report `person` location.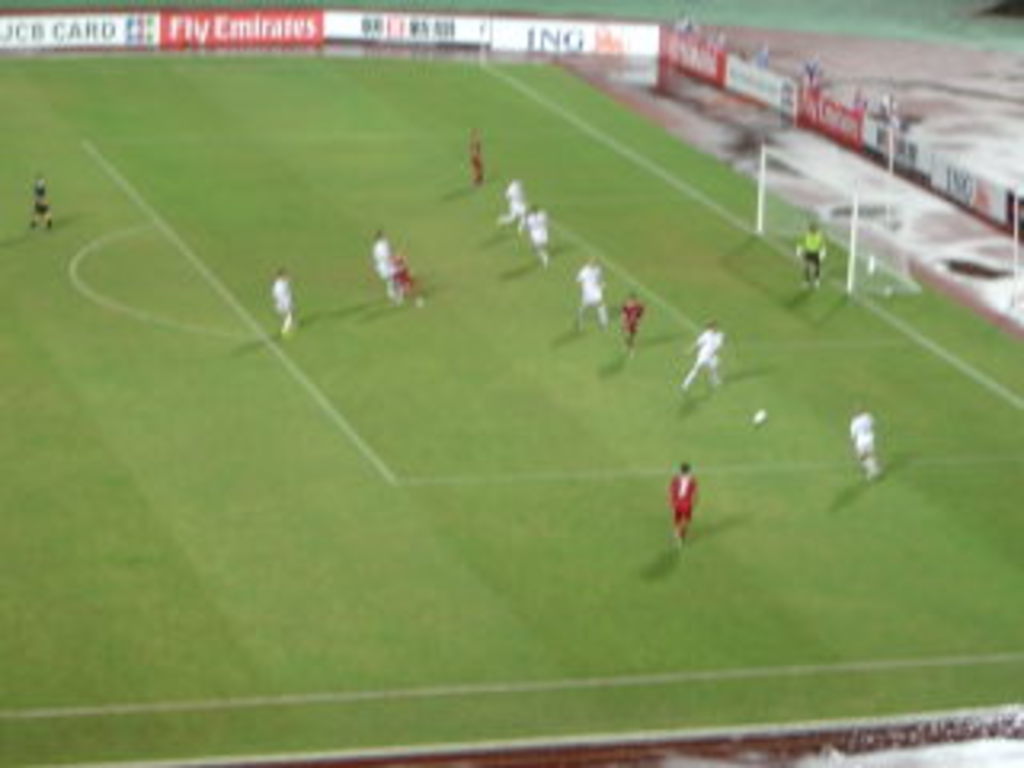
Report: bbox=(467, 125, 483, 186).
